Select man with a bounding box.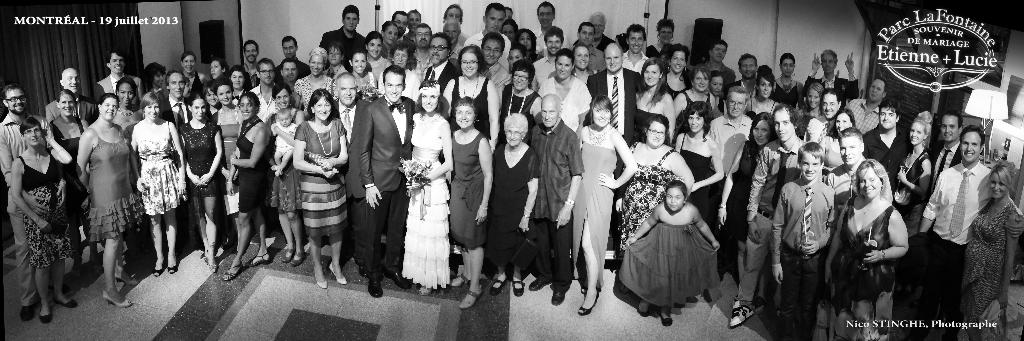
440/18/462/67.
